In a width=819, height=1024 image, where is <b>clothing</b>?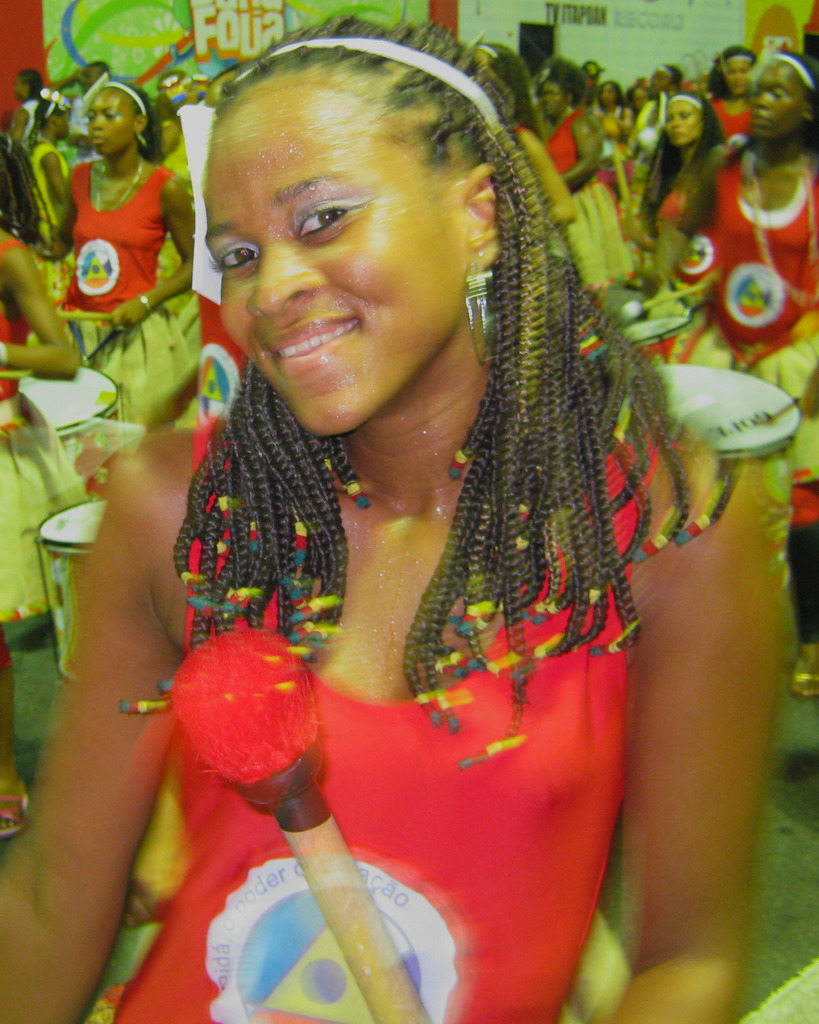
rect(653, 134, 818, 387).
